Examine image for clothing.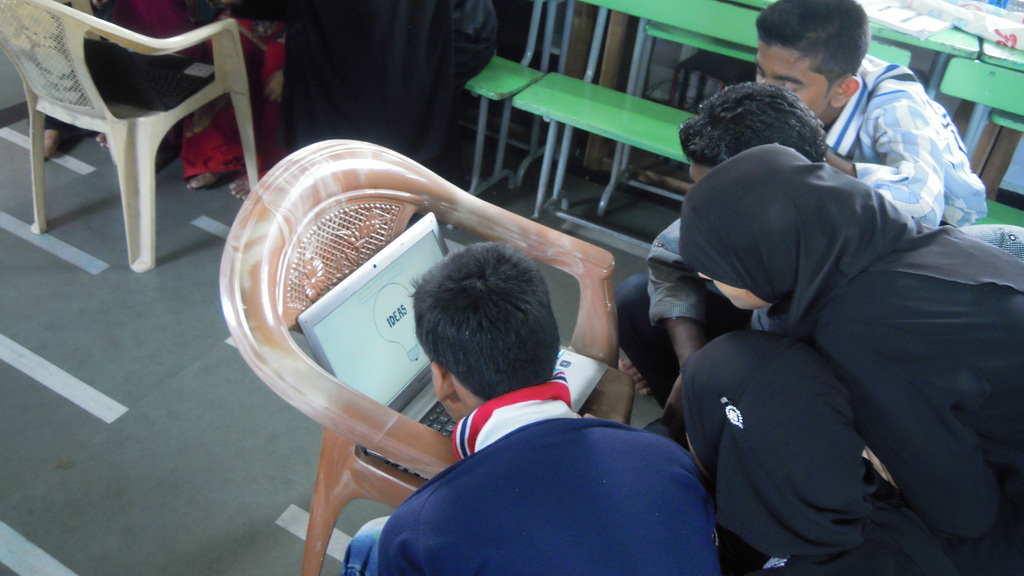
Examination result: <box>623,212,756,419</box>.
